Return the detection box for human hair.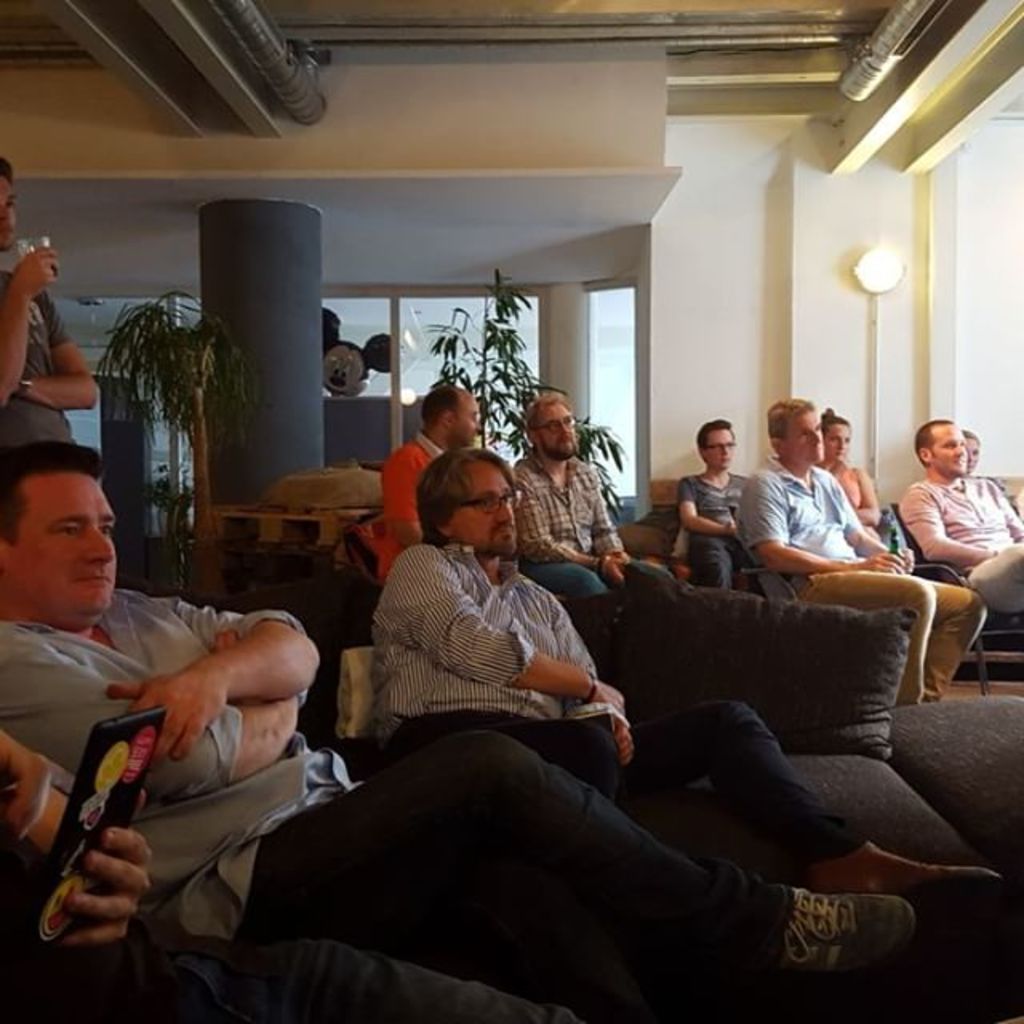
bbox=[694, 414, 731, 446].
